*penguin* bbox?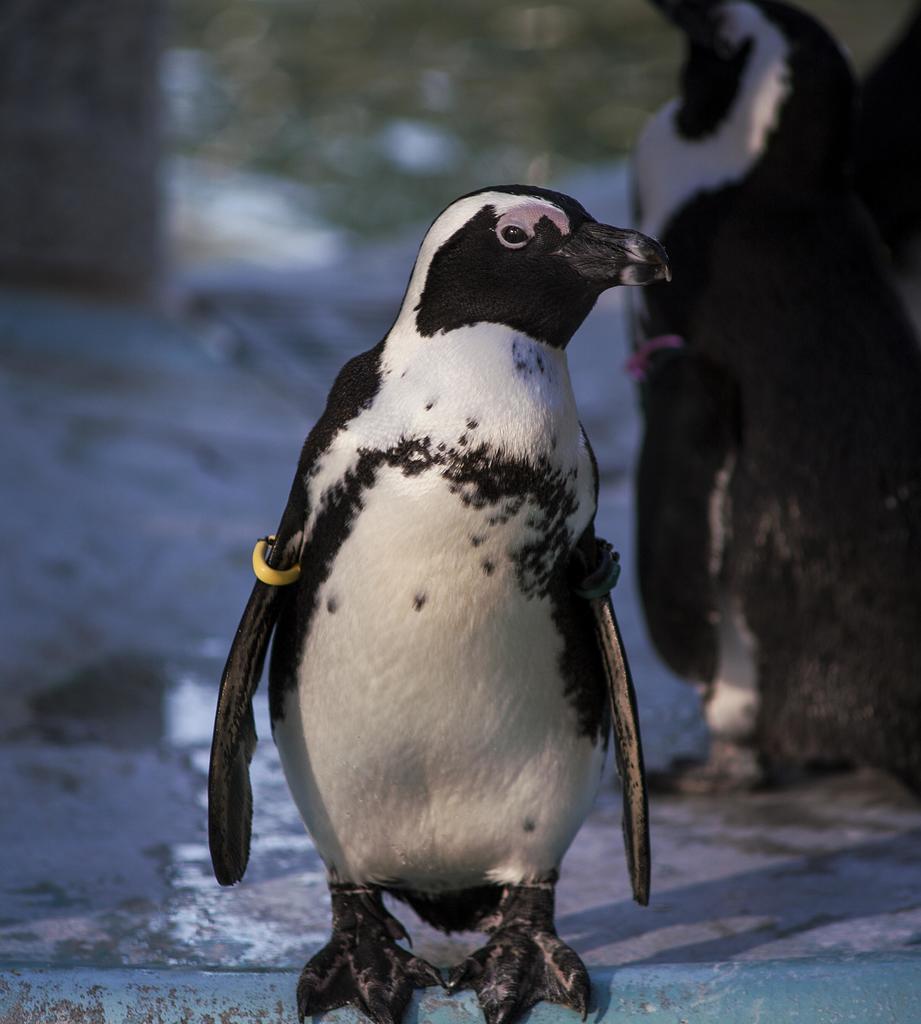
{"left": 202, "top": 188, "right": 667, "bottom": 1023}
